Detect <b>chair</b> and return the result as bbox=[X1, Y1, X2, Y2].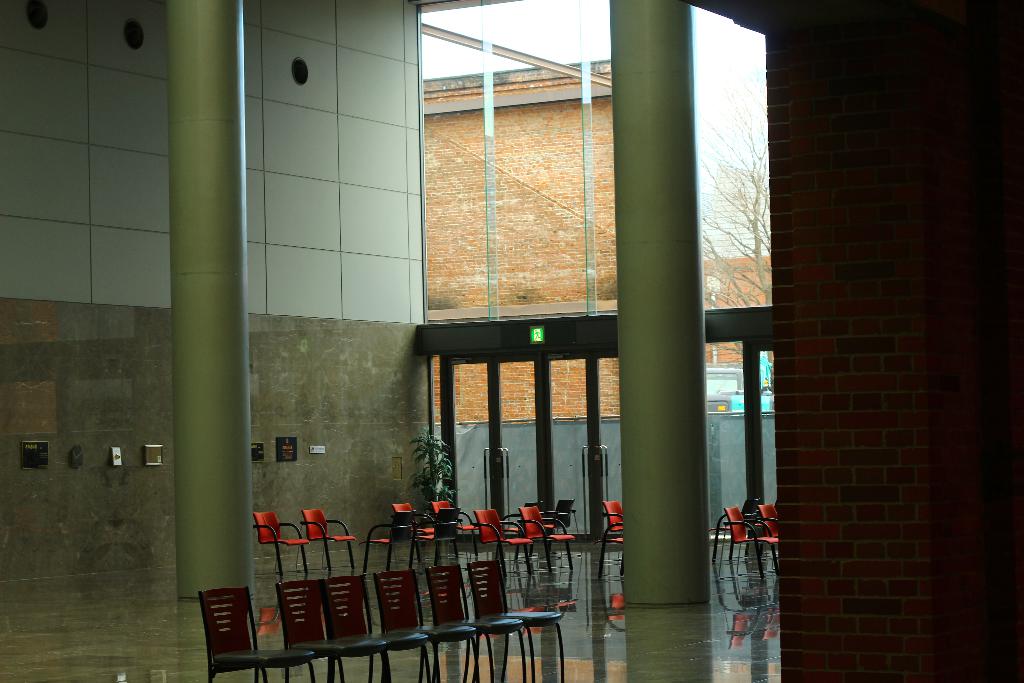
bbox=[394, 498, 444, 568].
